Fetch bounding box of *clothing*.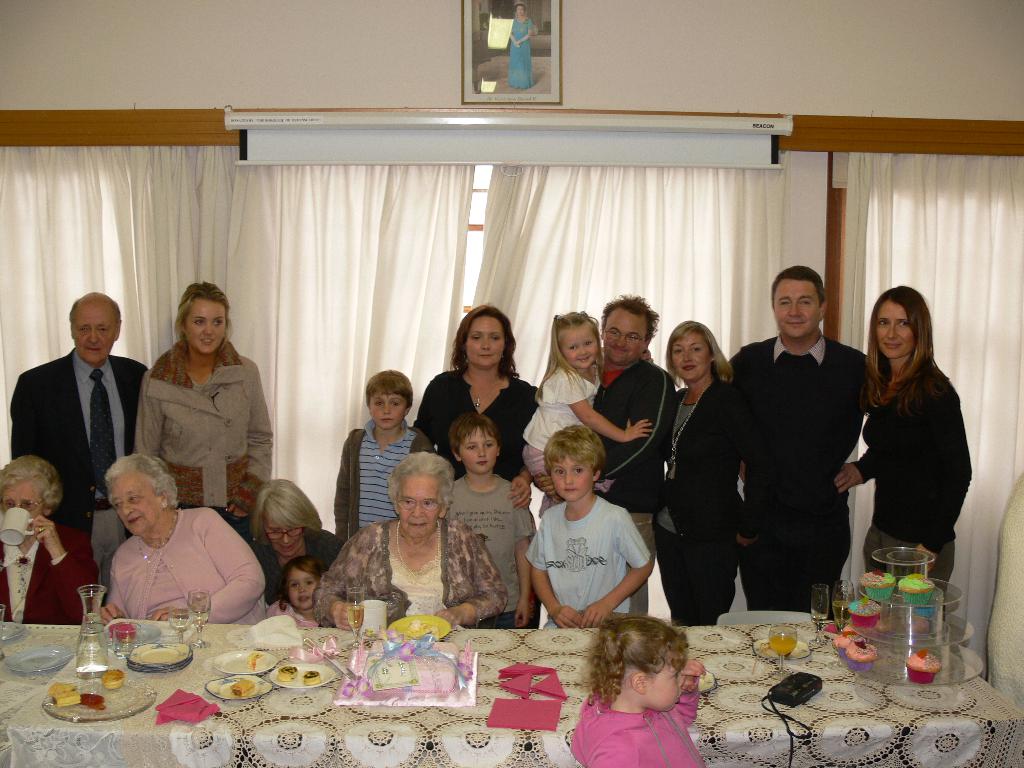
Bbox: 451,473,537,630.
